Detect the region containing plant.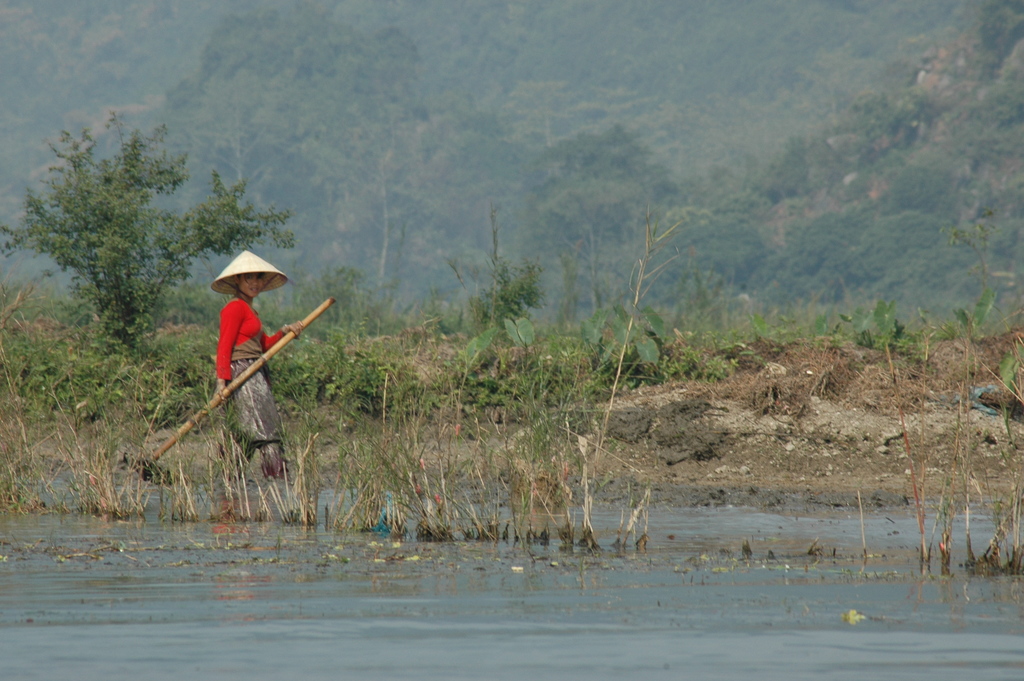
region(0, 95, 1023, 596).
